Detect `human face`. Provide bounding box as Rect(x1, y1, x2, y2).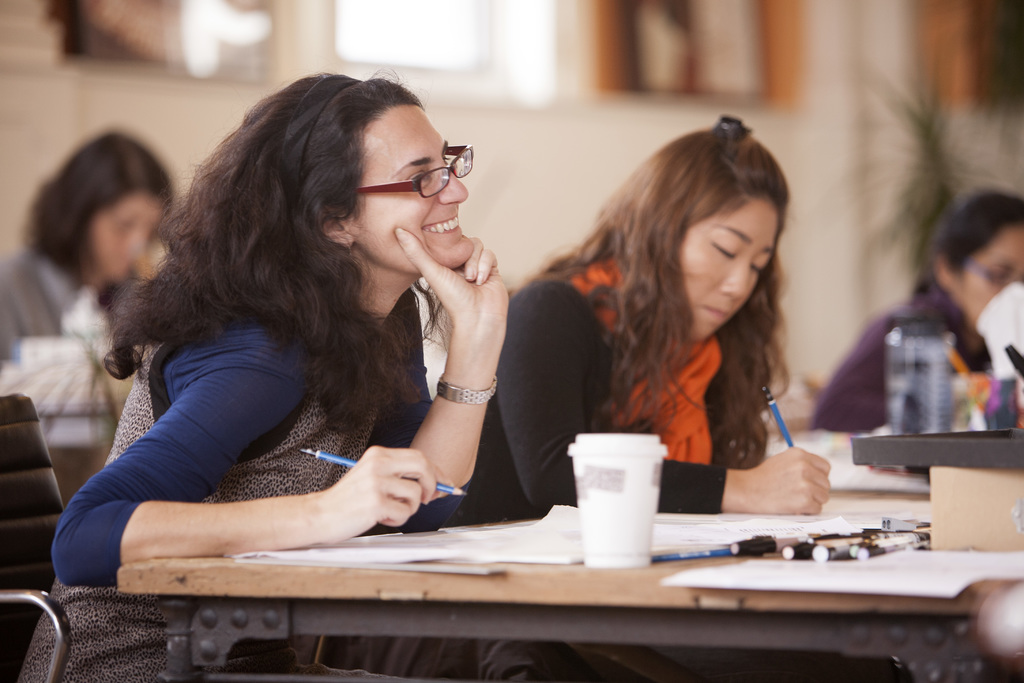
Rect(955, 231, 1023, 328).
